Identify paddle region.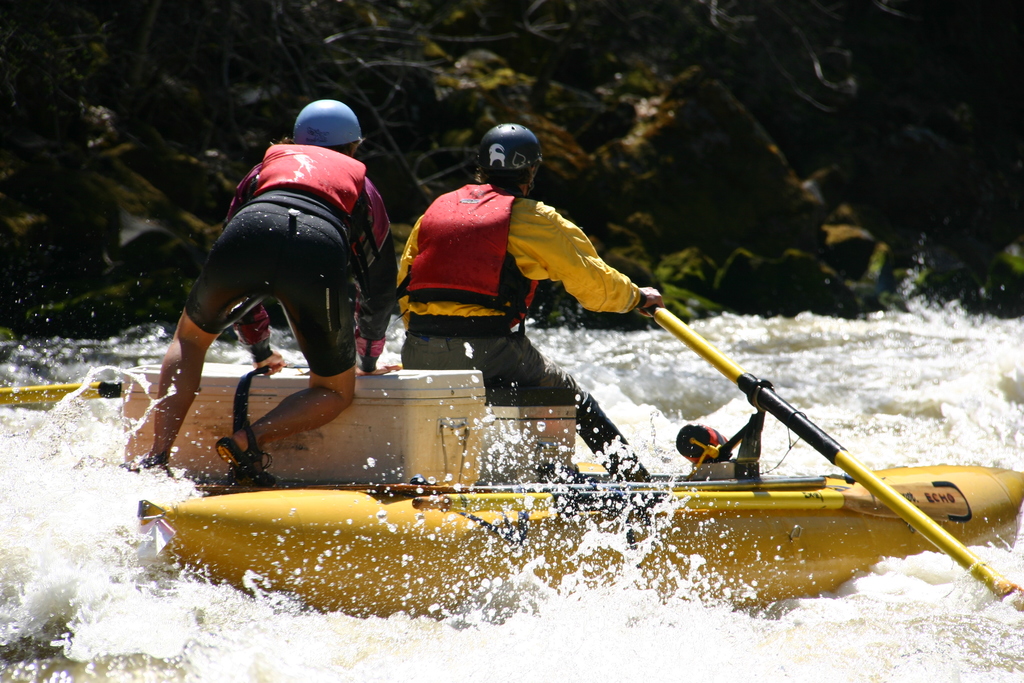
Region: select_region(648, 305, 1022, 610).
